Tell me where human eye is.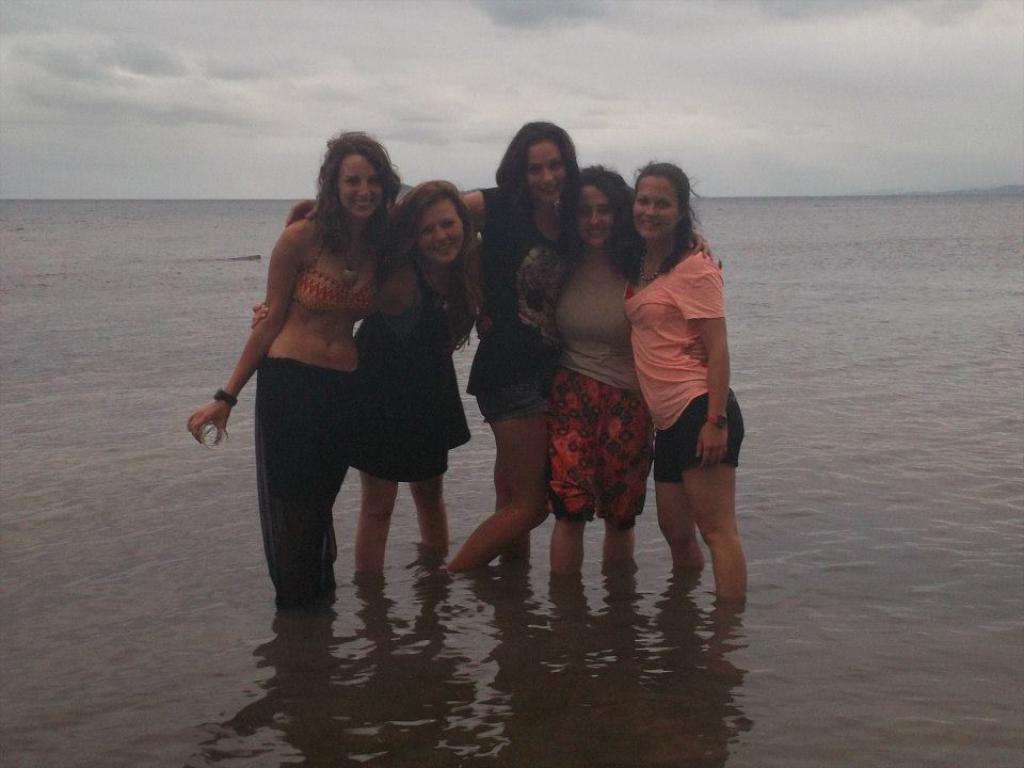
human eye is at (x1=656, y1=198, x2=670, y2=209).
